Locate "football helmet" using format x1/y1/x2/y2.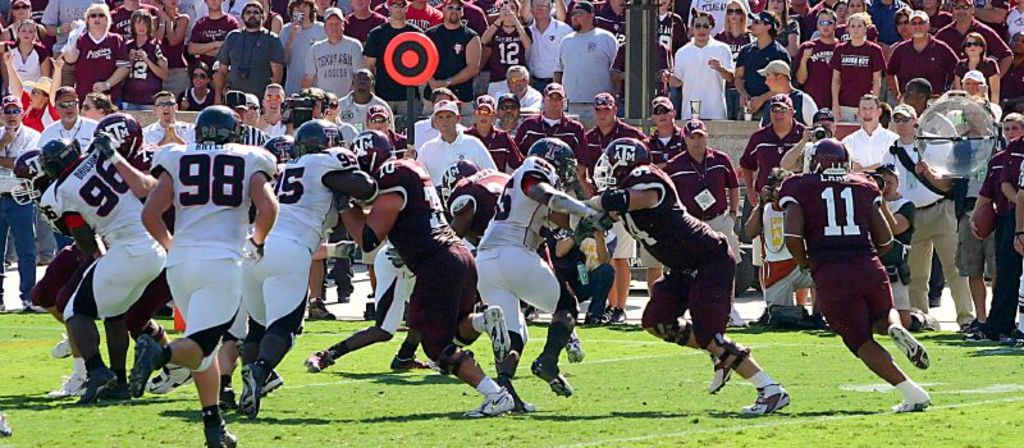
527/136/576/184.
